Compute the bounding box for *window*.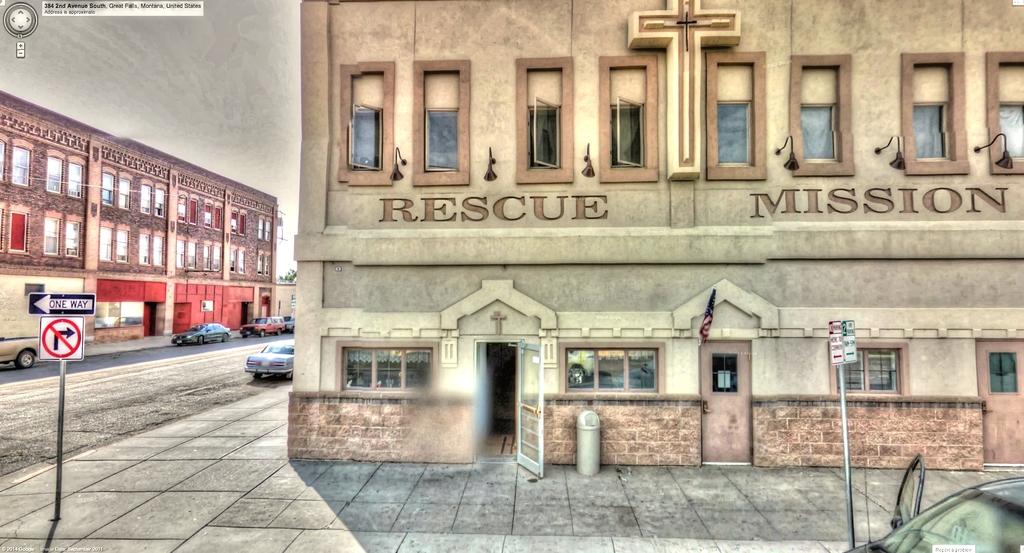
<bbox>116, 169, 135, 209</bbox>.
